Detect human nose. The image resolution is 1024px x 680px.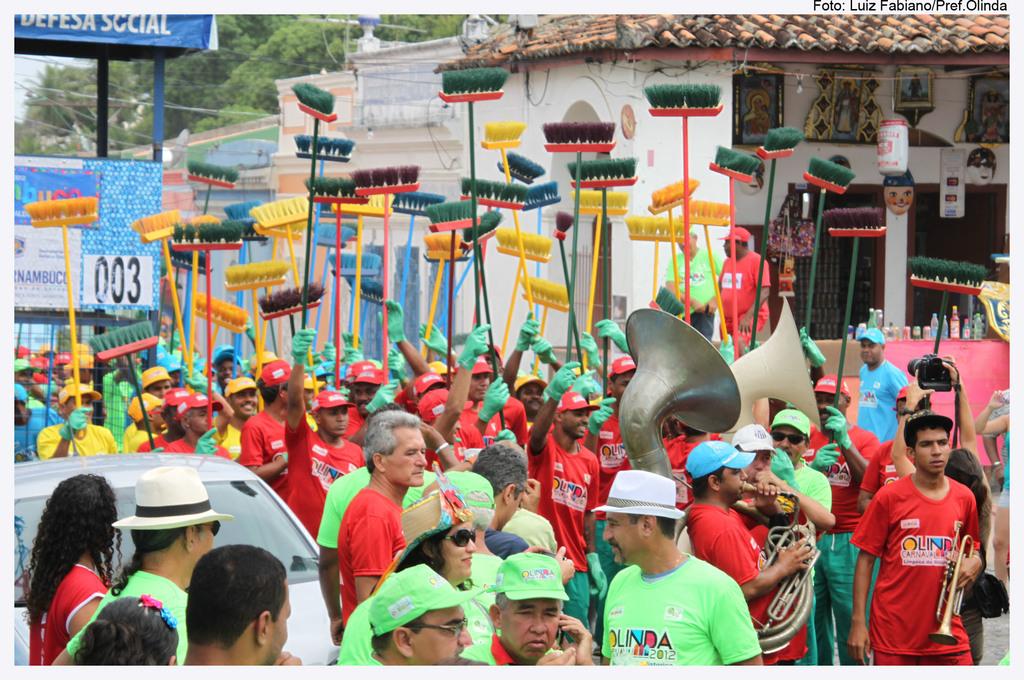
region(740, 471, 748, 480).
